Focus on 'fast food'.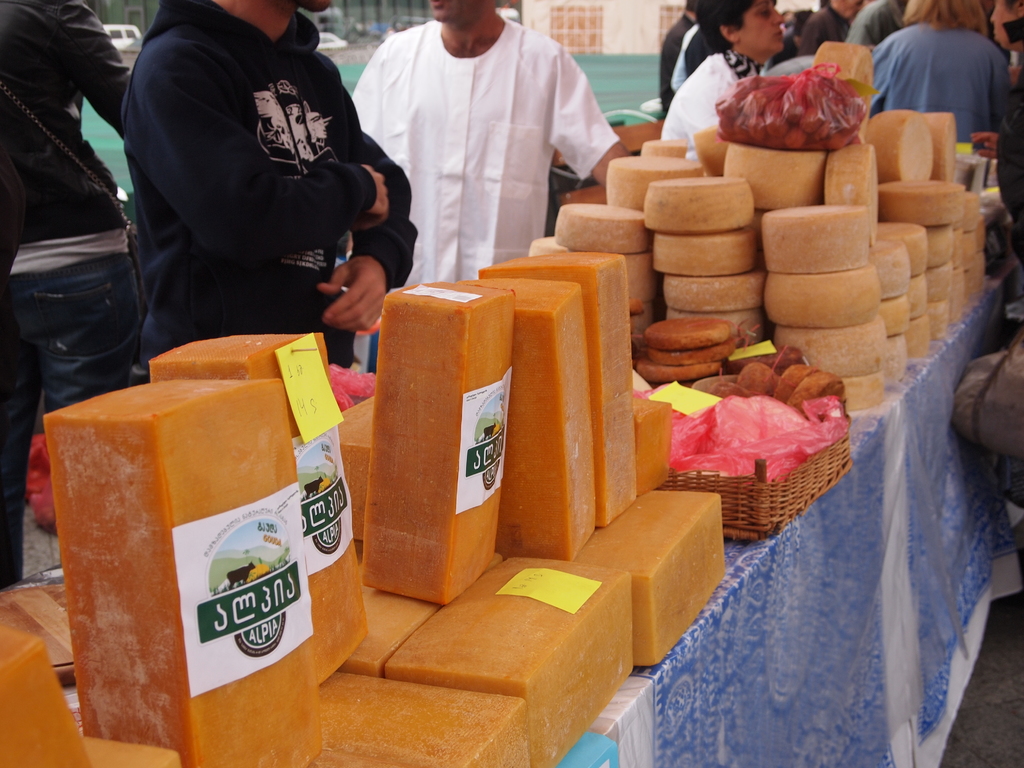
Focused at (845, 368, 888, 410).
